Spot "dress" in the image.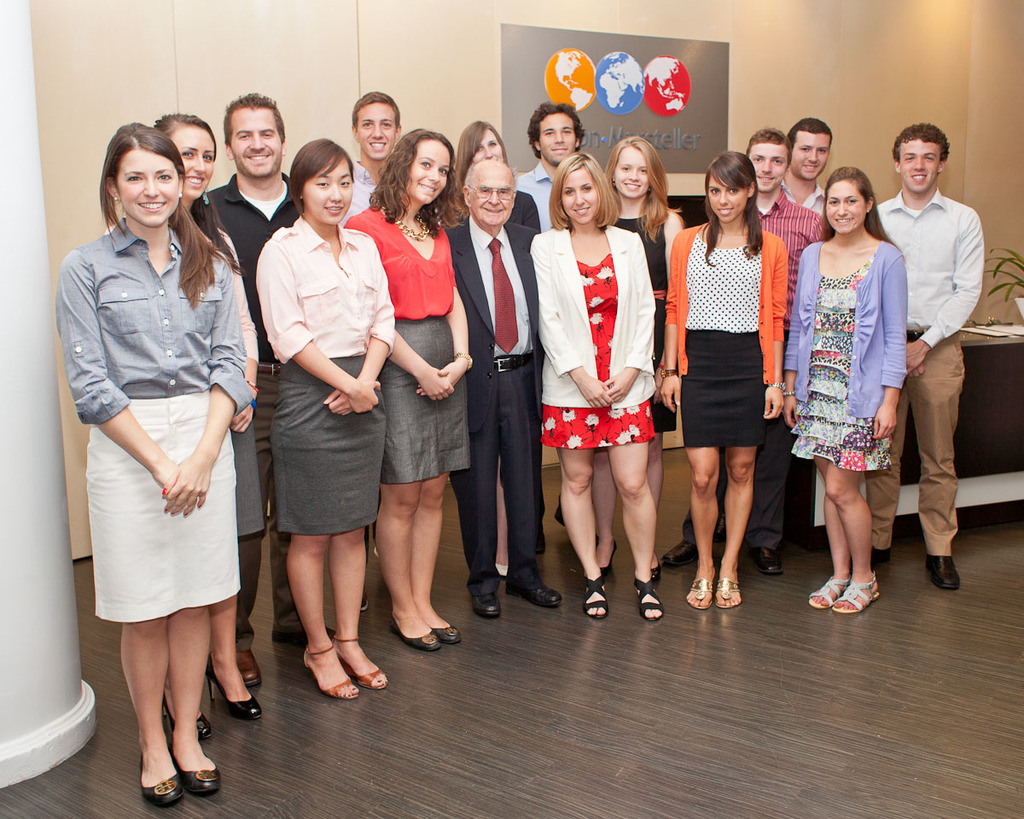
"dress" found at 538:249:660:446.
